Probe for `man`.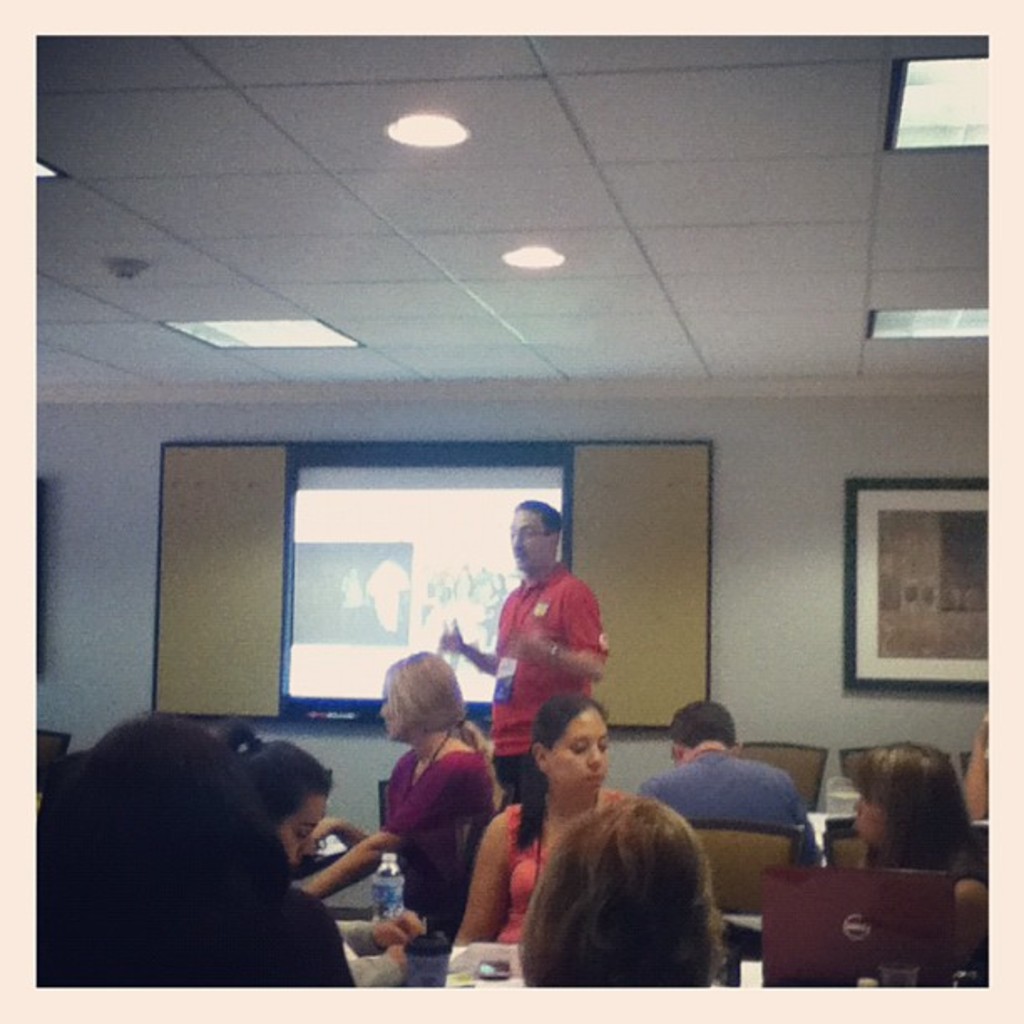
Probe result: rect(634, 701, 828, 870).
